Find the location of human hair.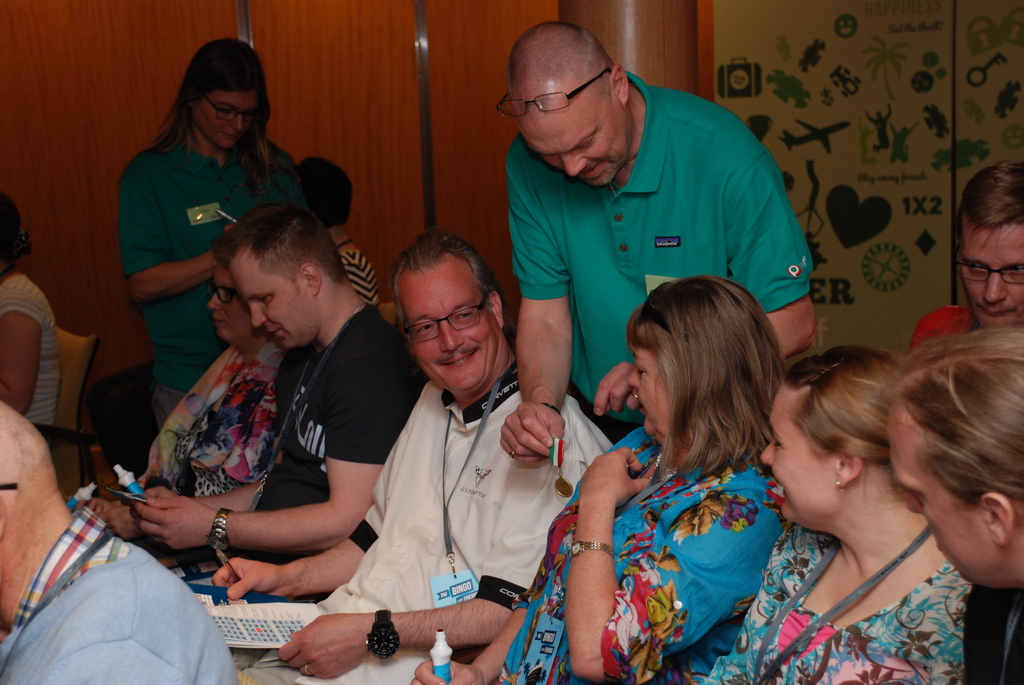
Location: detection(154, 35, 276, 176).
